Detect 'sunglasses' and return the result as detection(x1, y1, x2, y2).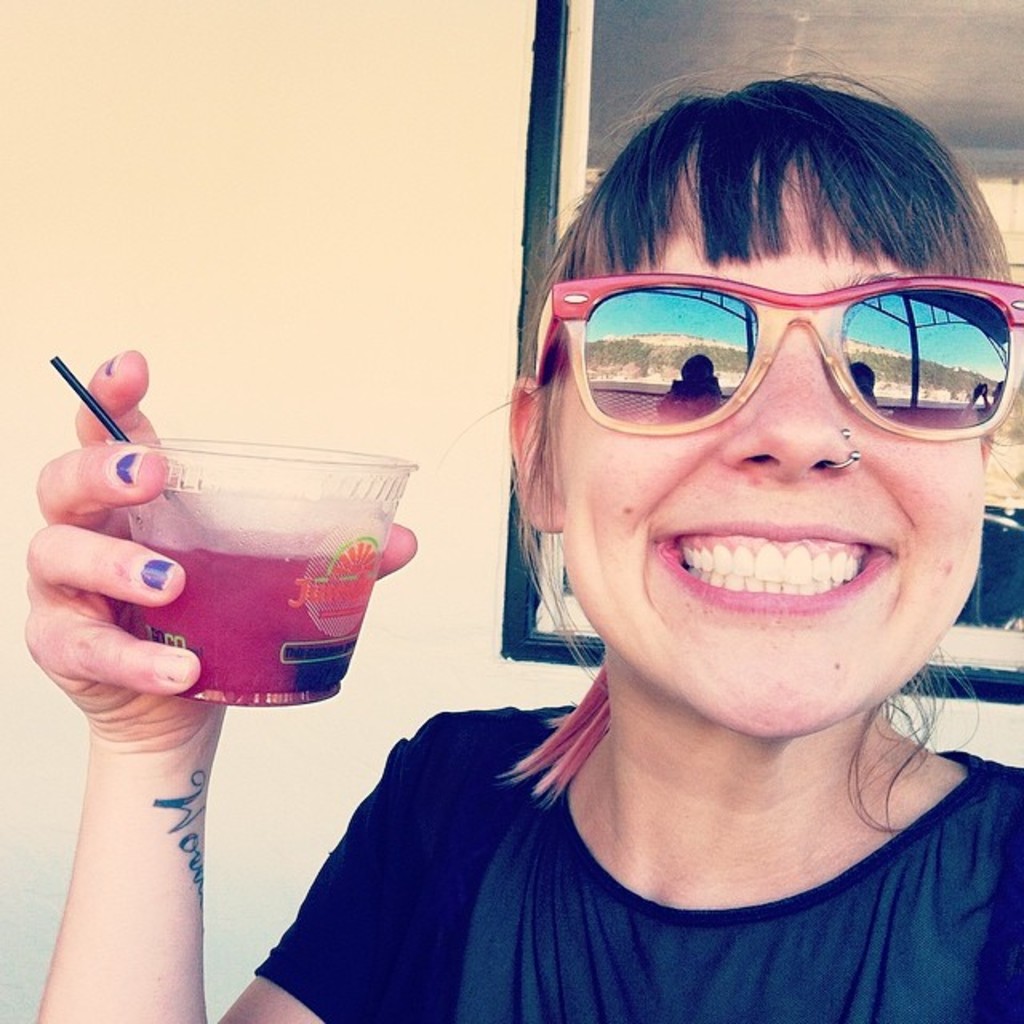
detection(533, 272, 1022, 440).
